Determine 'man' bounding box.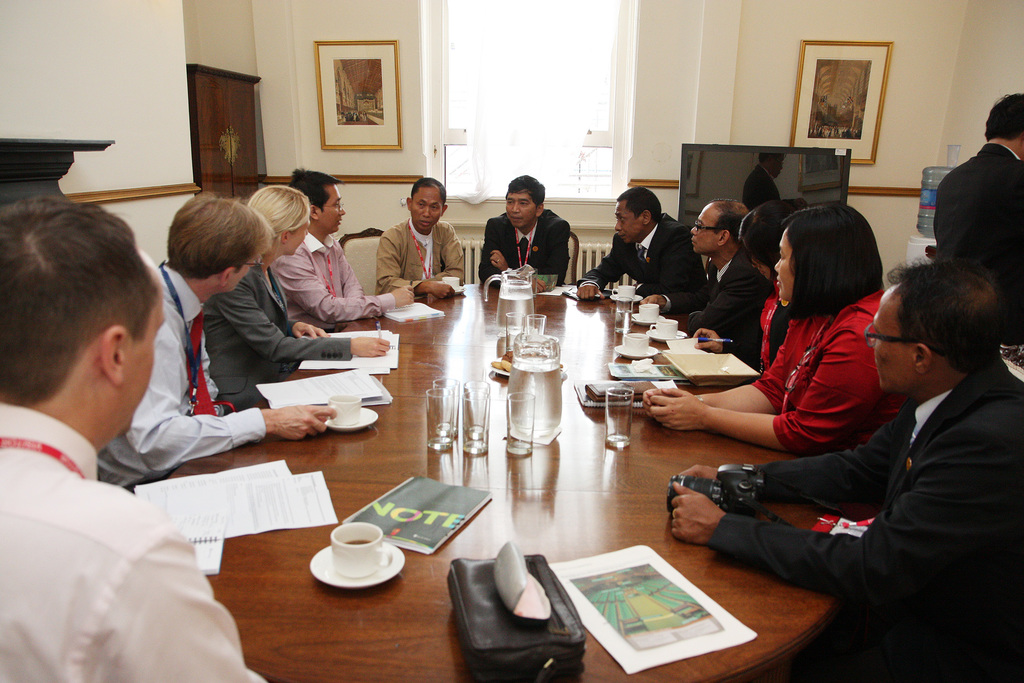
Determined: box(376, 176, 468, 302).
